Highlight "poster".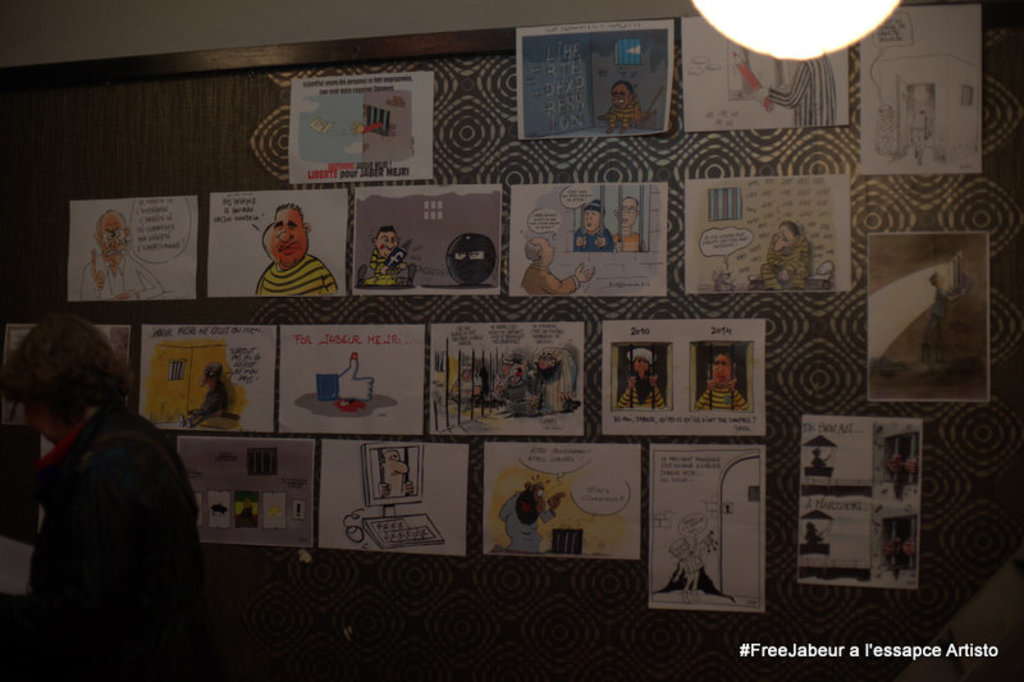
Highlighted region: Rect(317, 439, 467, 555).
